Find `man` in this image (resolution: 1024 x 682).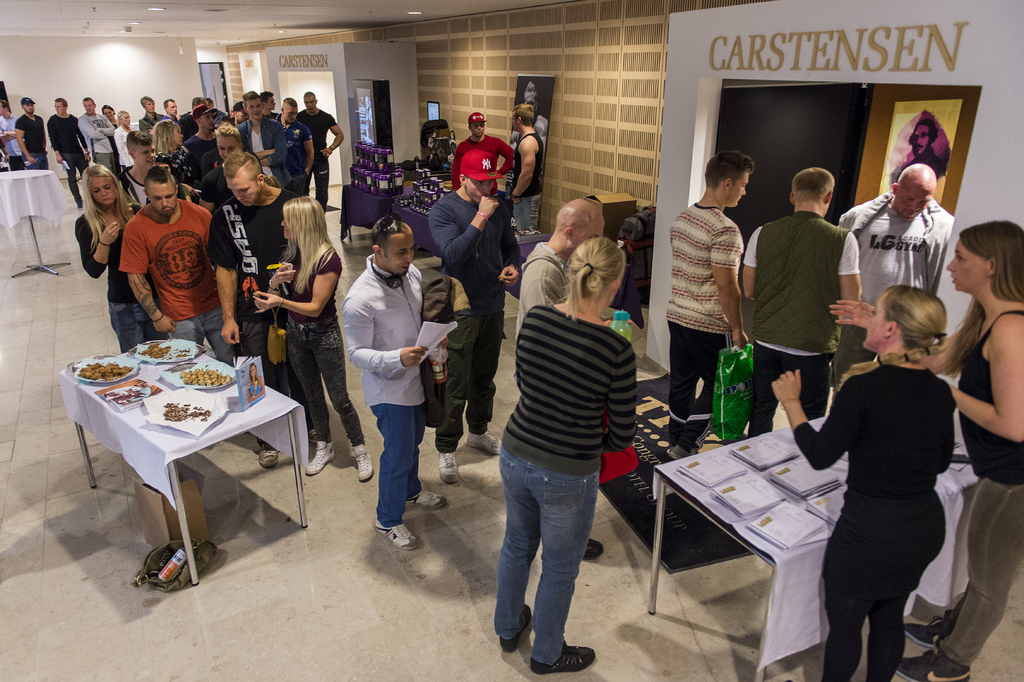
(77, 94, 114, 163).
